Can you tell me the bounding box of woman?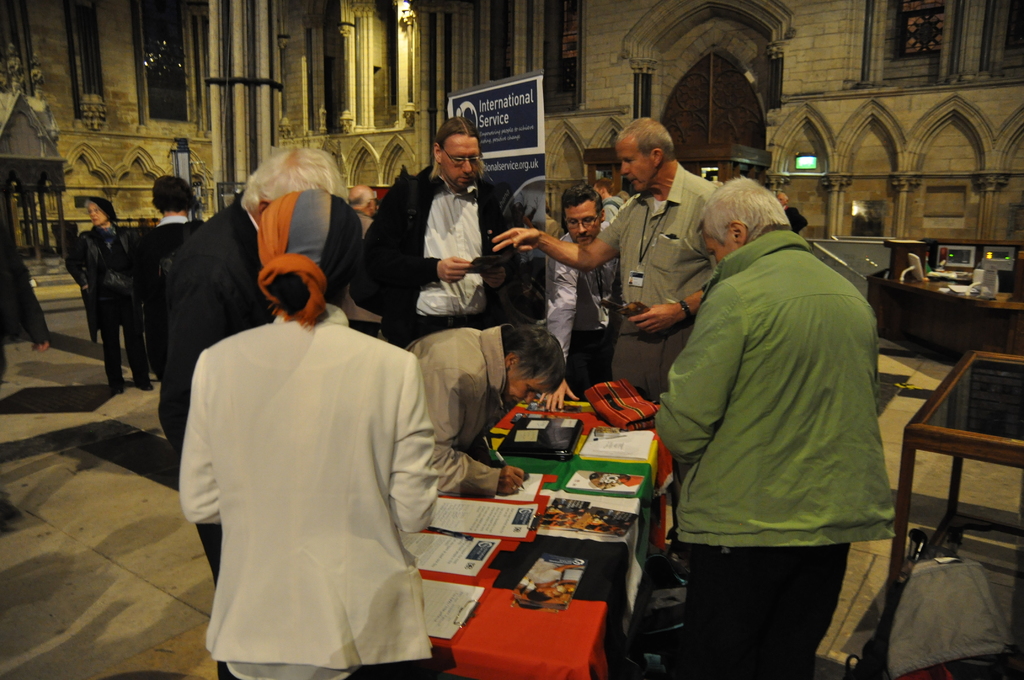
(x1=178, y1=187, x2=463, y2=664).
